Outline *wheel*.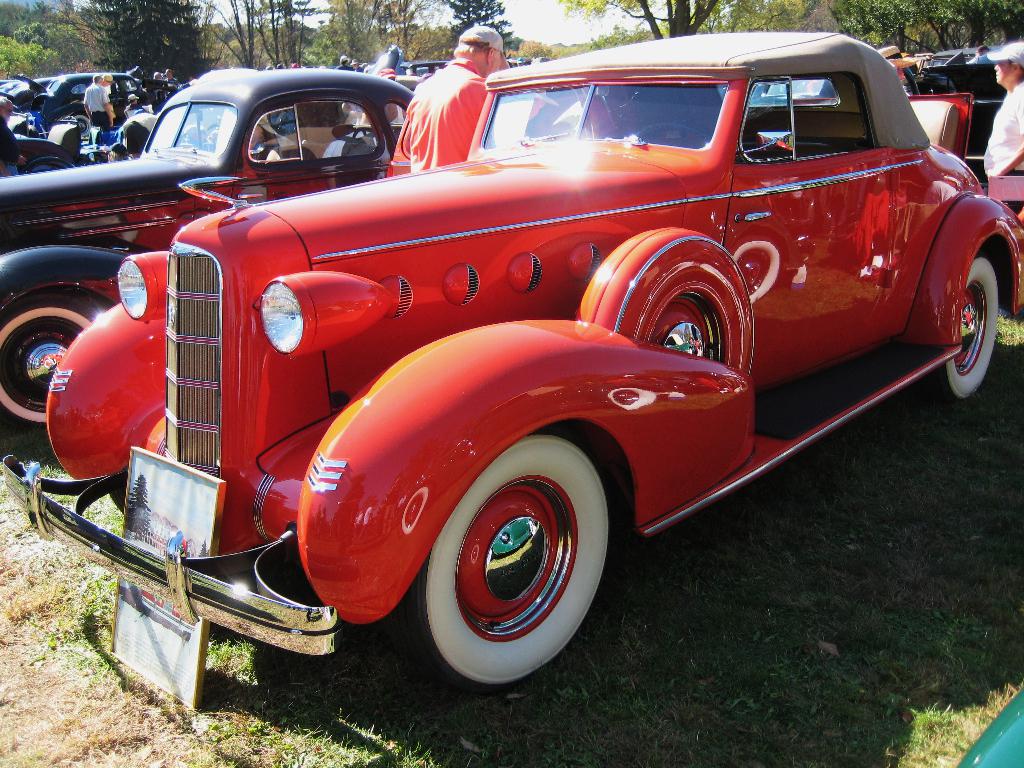
Outline: Rect(924, 252, 999, 408).
